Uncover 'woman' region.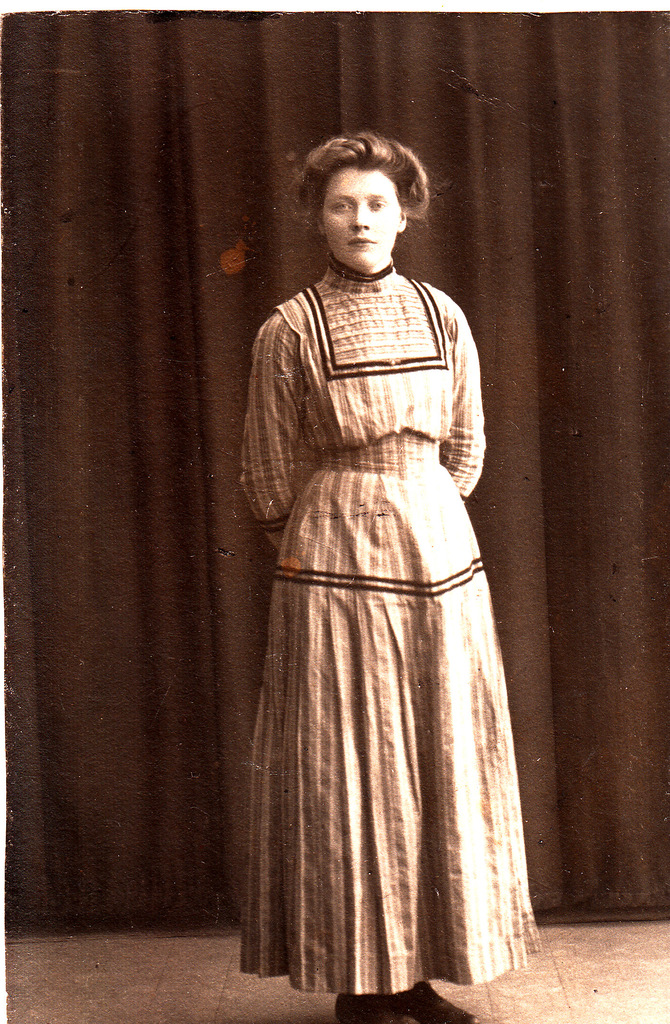
Uncovered: [205, 125, 544, 1014].
